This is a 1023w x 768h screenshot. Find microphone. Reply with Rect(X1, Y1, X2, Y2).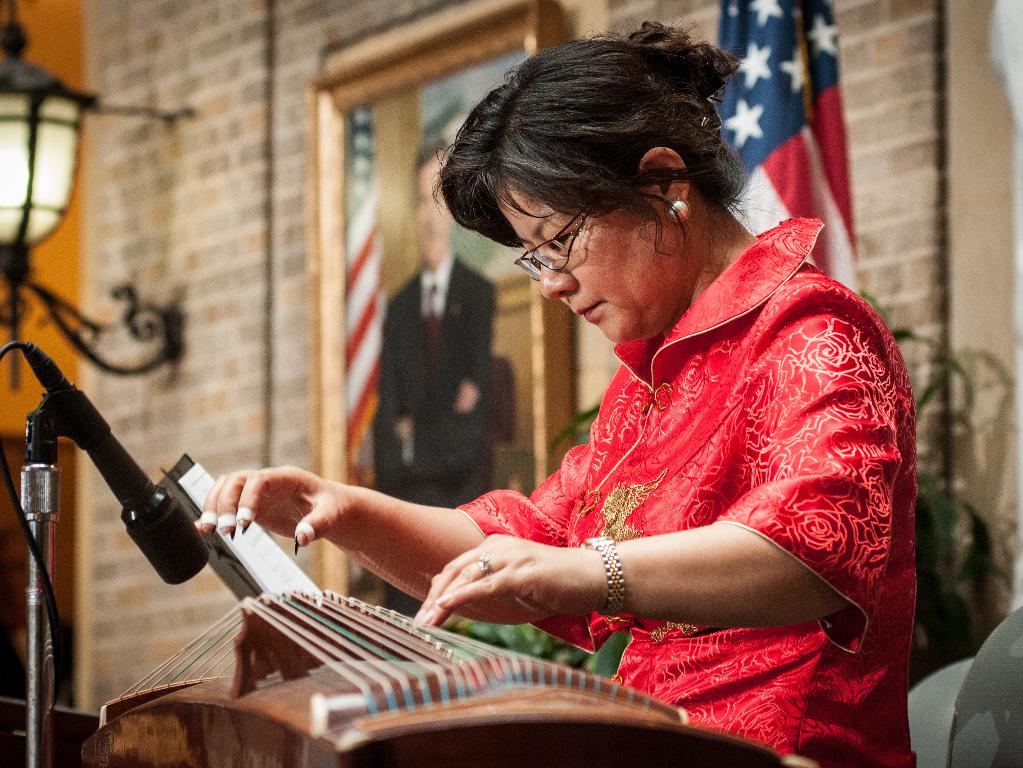
Rect(19, 344, 215, 587).
